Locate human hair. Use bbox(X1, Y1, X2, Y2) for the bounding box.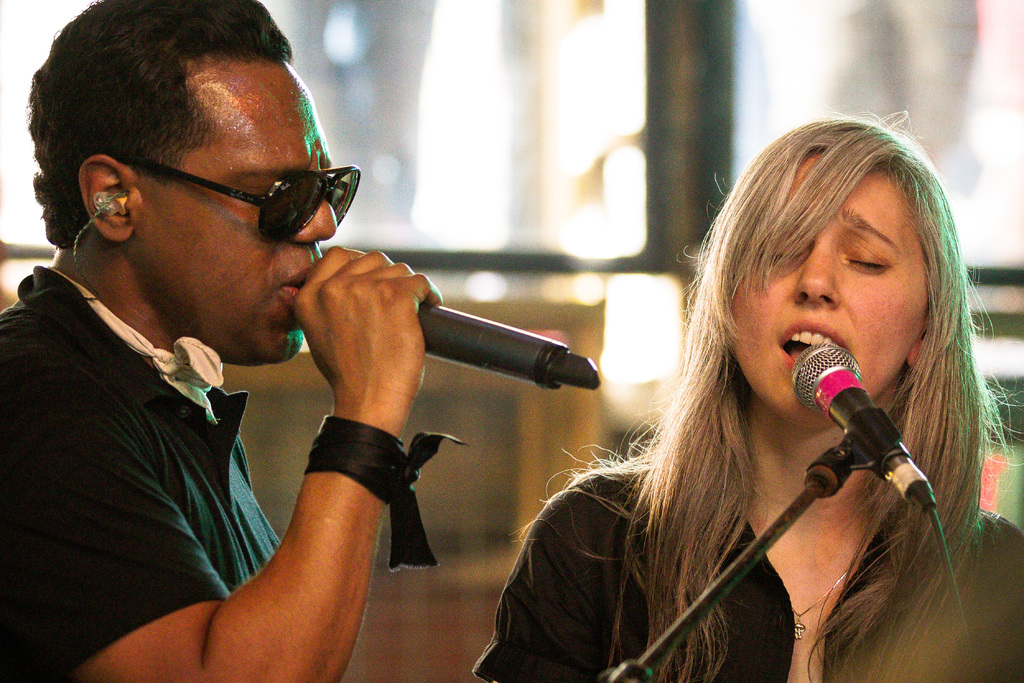
bbox(560, 93, 951, 652).
